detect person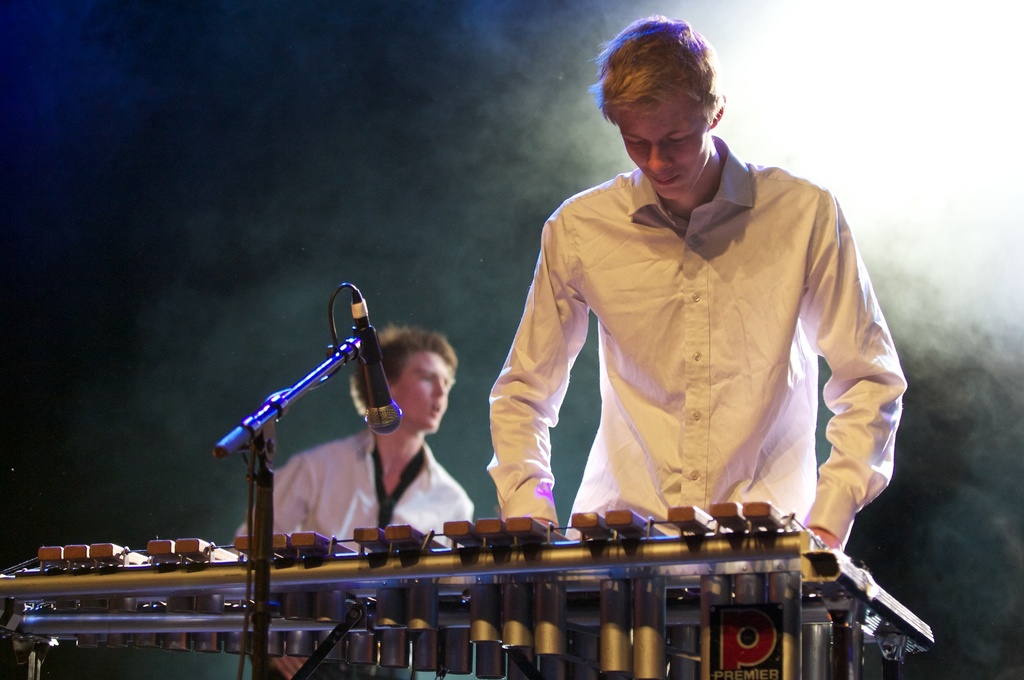
l=488, t=25, r=916, b=533
